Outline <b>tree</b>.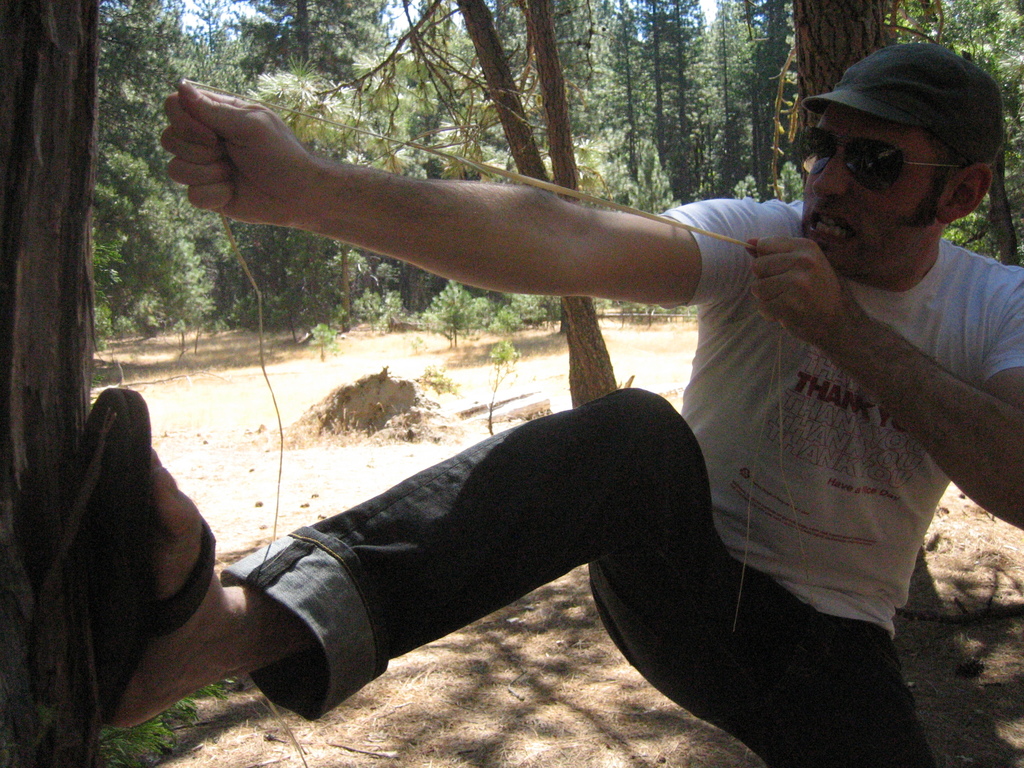
Outline: l=788, t=0, r=922, b=186.
